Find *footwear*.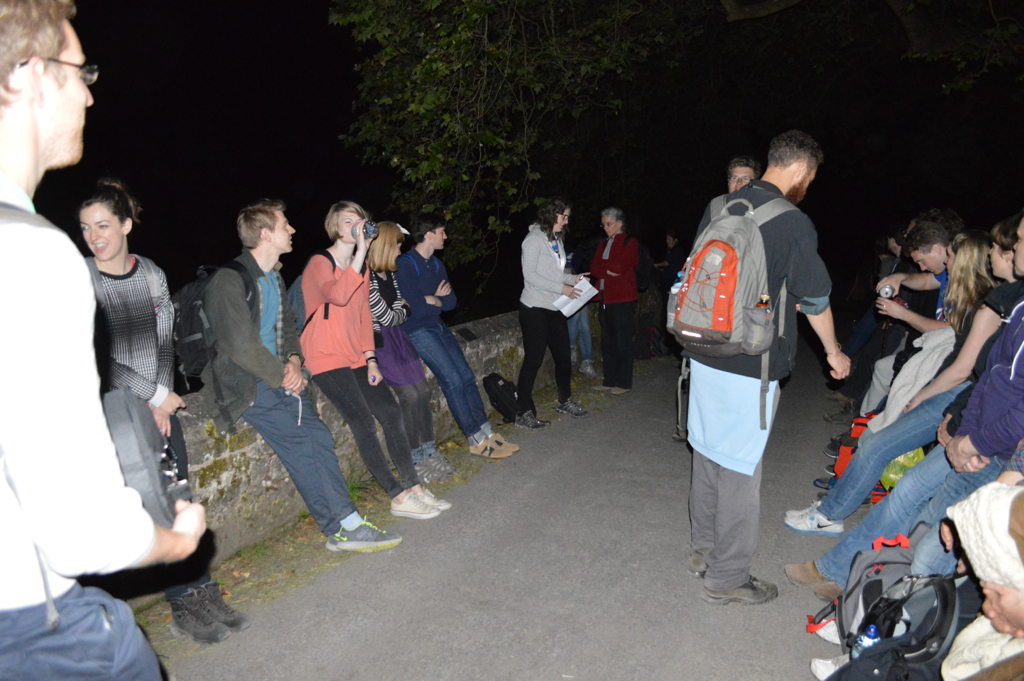
locate(596, 383, 609, 392).
